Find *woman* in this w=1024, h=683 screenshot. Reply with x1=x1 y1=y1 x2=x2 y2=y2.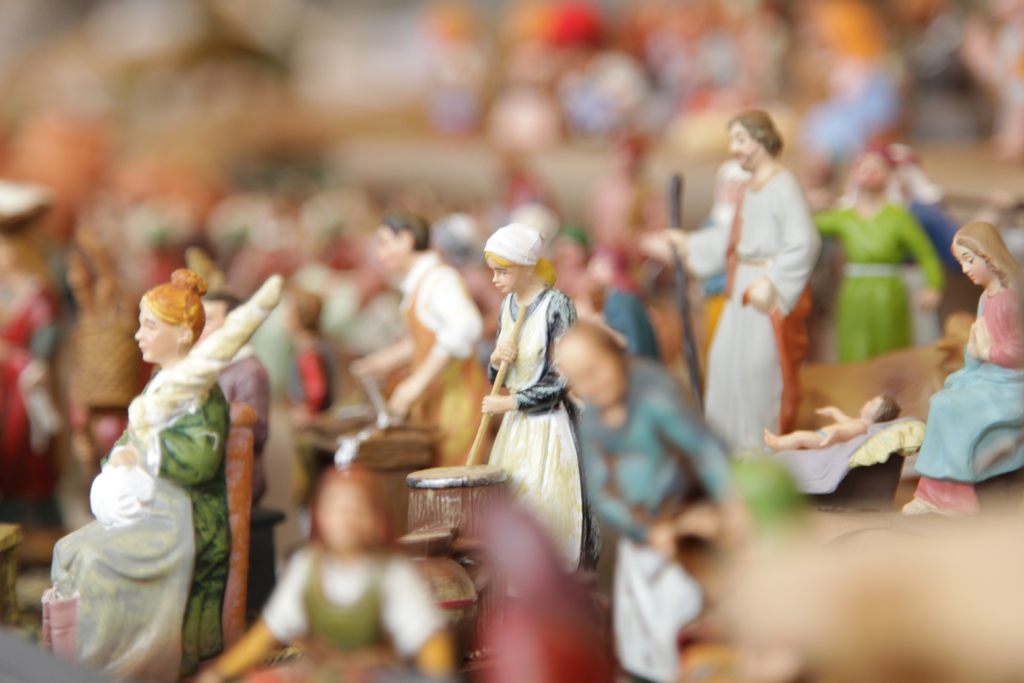
x1=900 y1=221 x2=1023 y2=517.
